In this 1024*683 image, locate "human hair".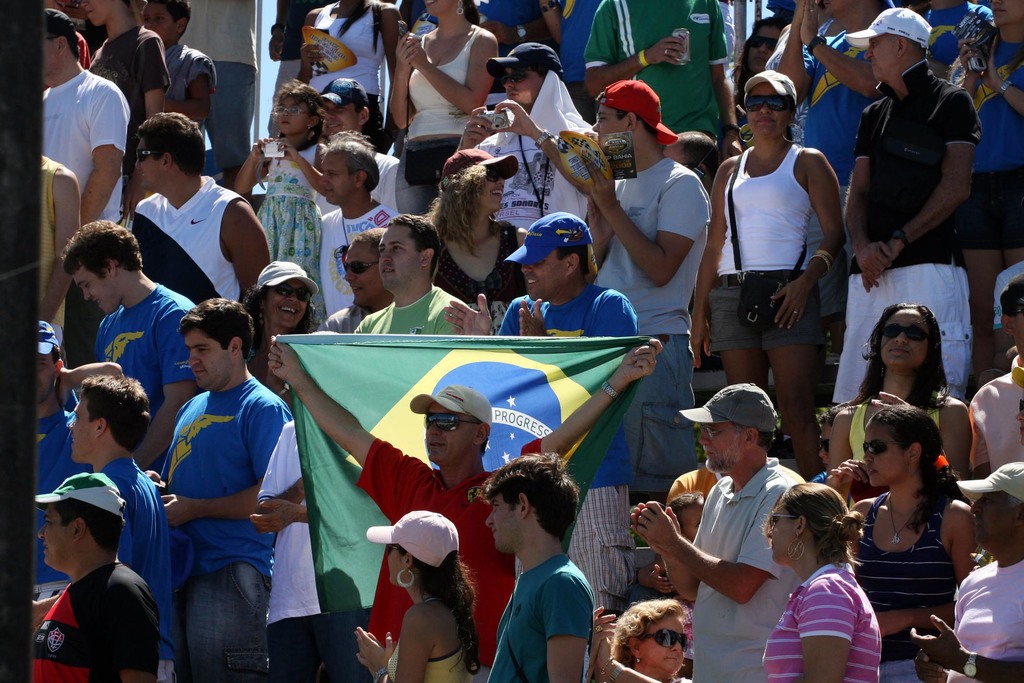
Bounding box: locate(817, 400, 844, 429).
